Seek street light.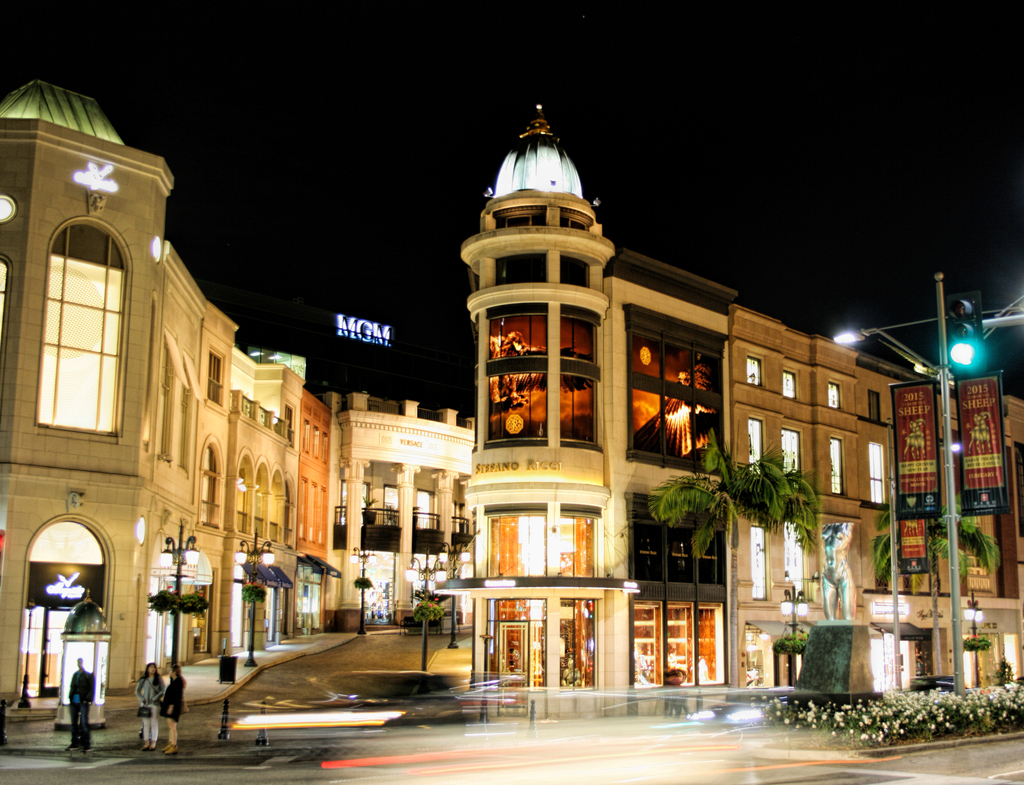
<region>431, 537, 472, 643</region>.
